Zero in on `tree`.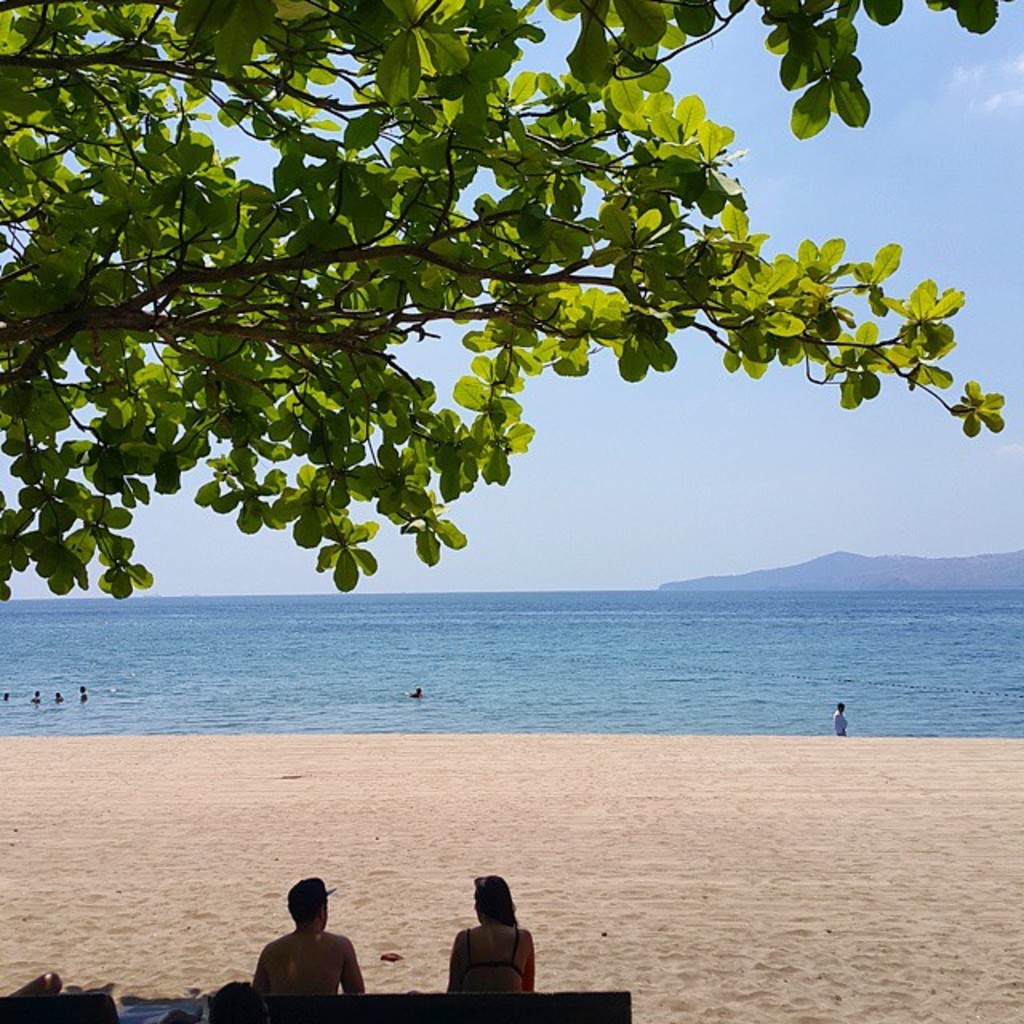
Zeroed in: 0:8:958:744.
